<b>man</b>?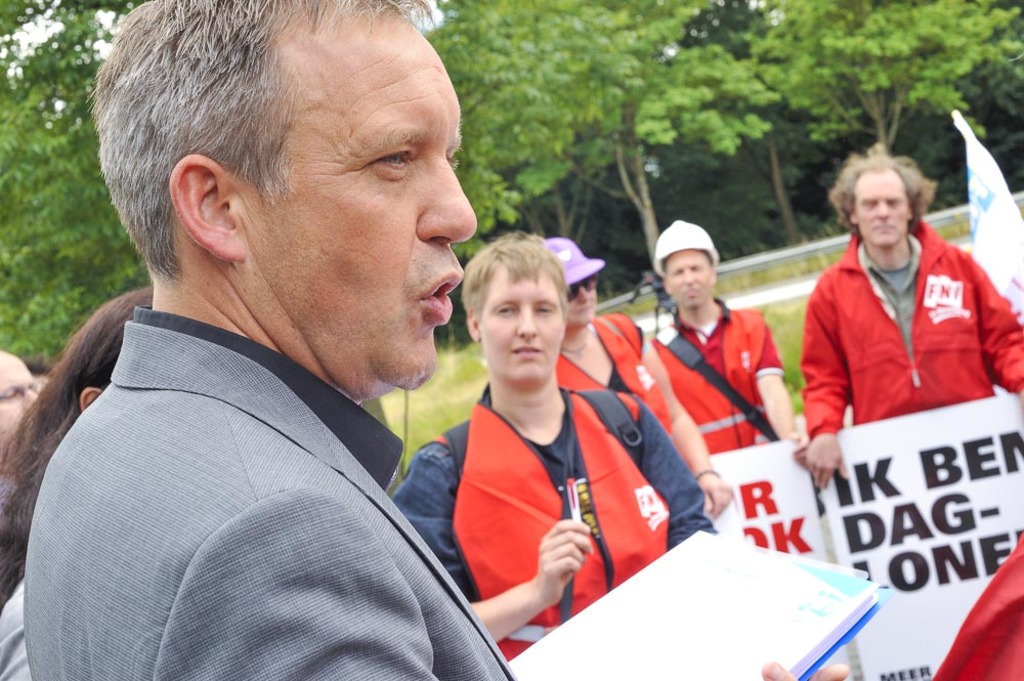
Rect(0, 350, 39, 450)
